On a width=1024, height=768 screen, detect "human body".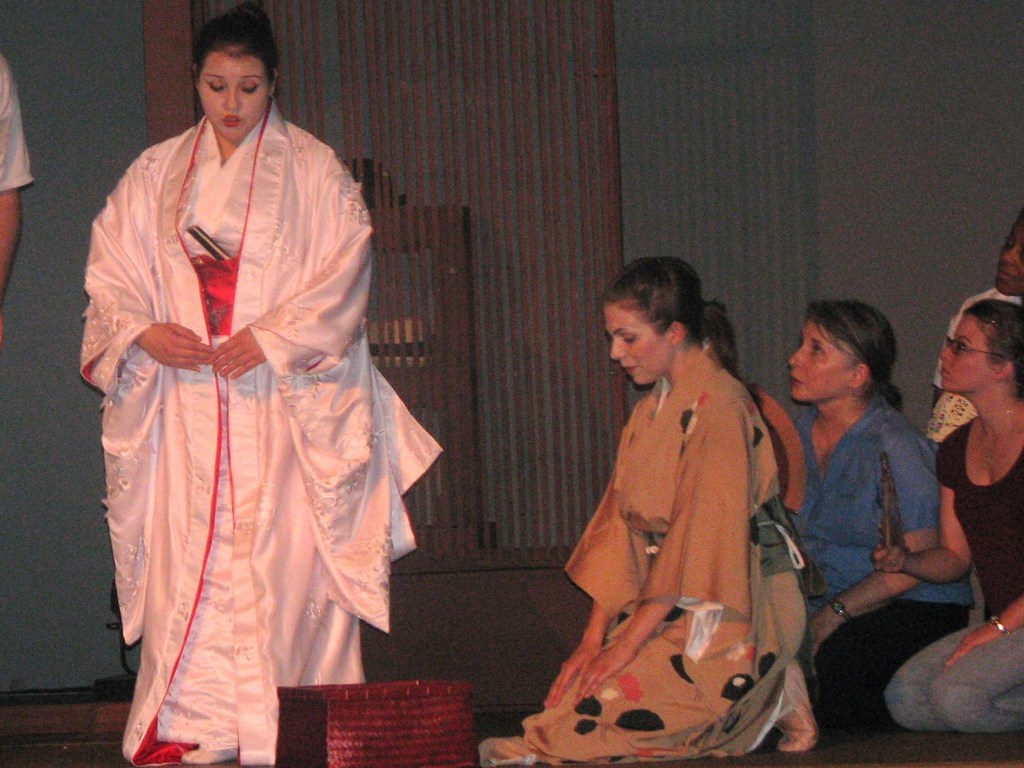
box(79, 104, 440, 765).
